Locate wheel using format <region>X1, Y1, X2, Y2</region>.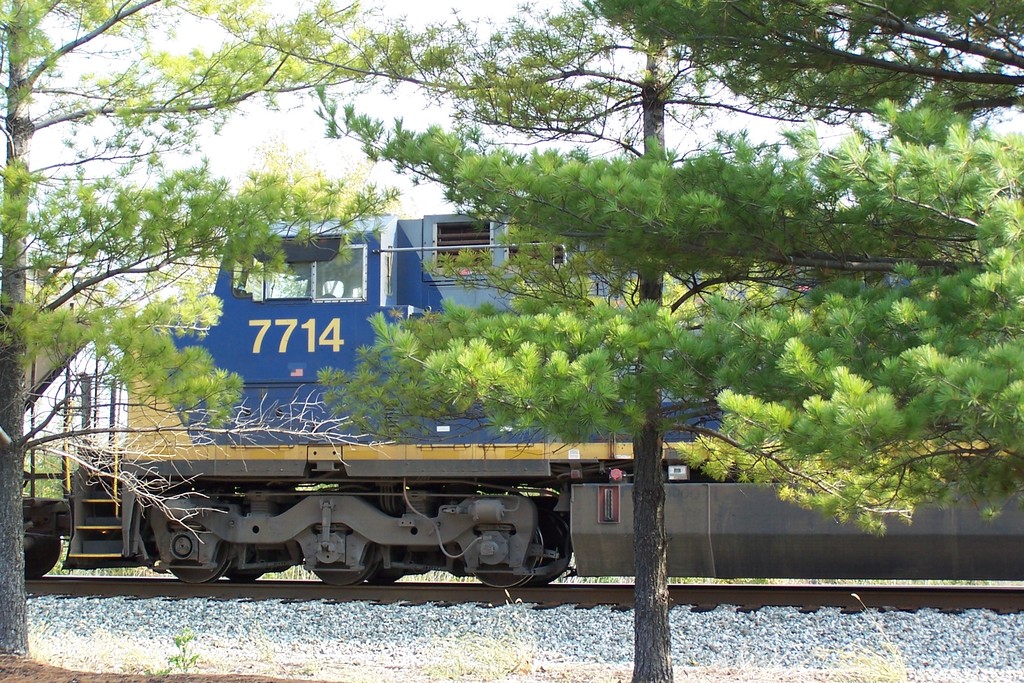
<region>476, 527, 543, 590</region>.
